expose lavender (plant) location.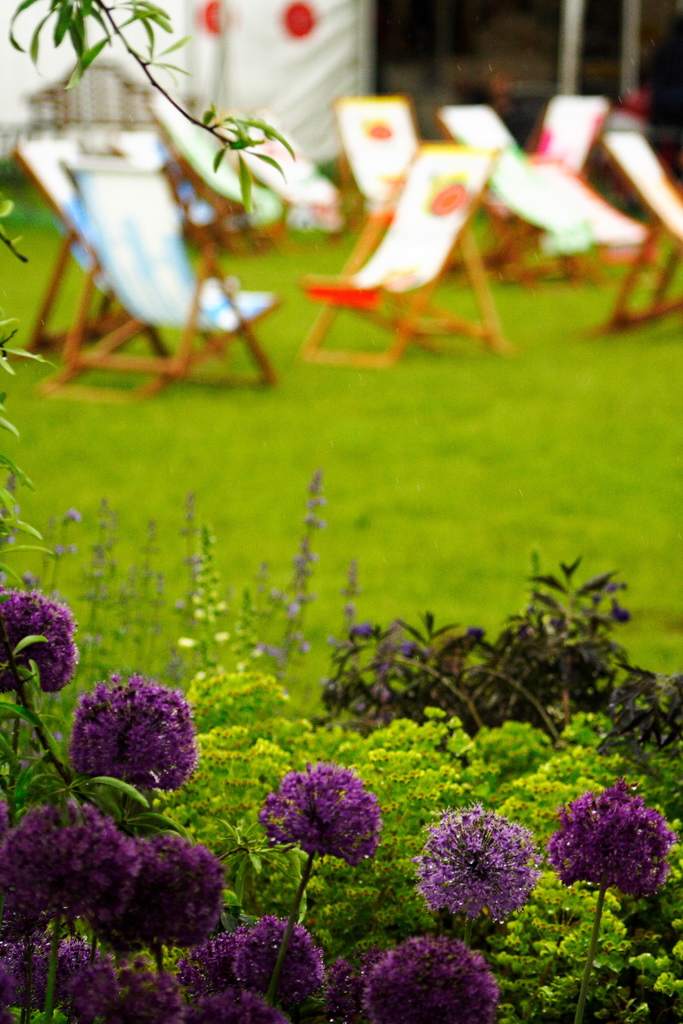
Exposed at 419 804 543 924.
